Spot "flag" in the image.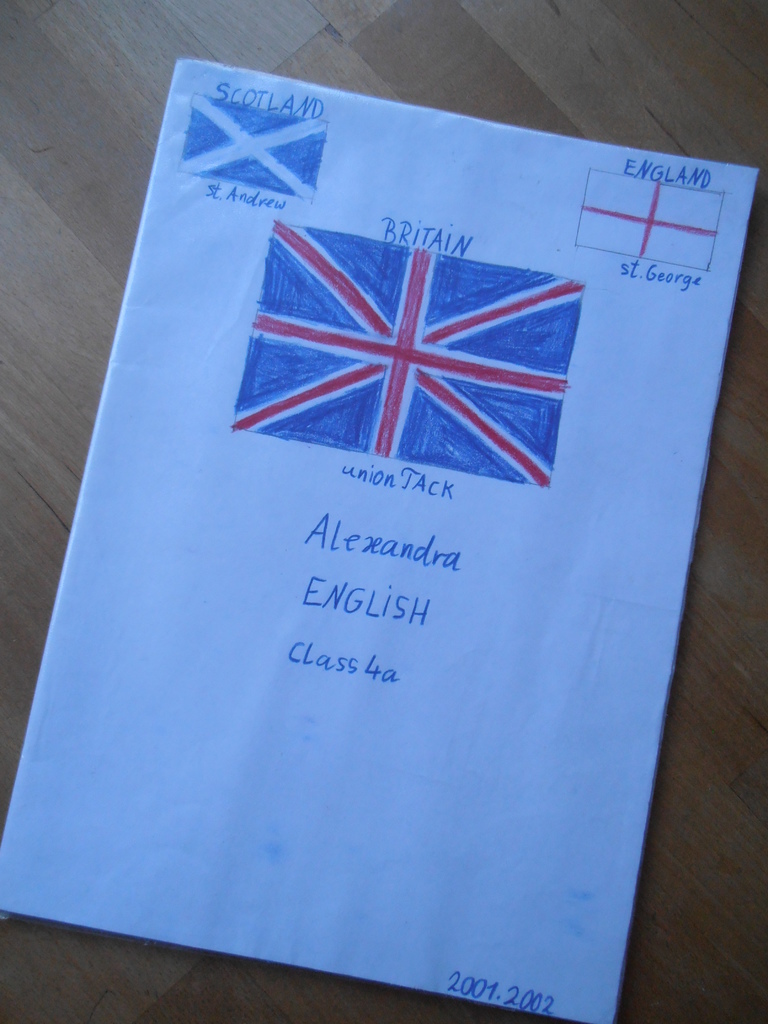
"flag" found at region(575, 164, 725, 273).
